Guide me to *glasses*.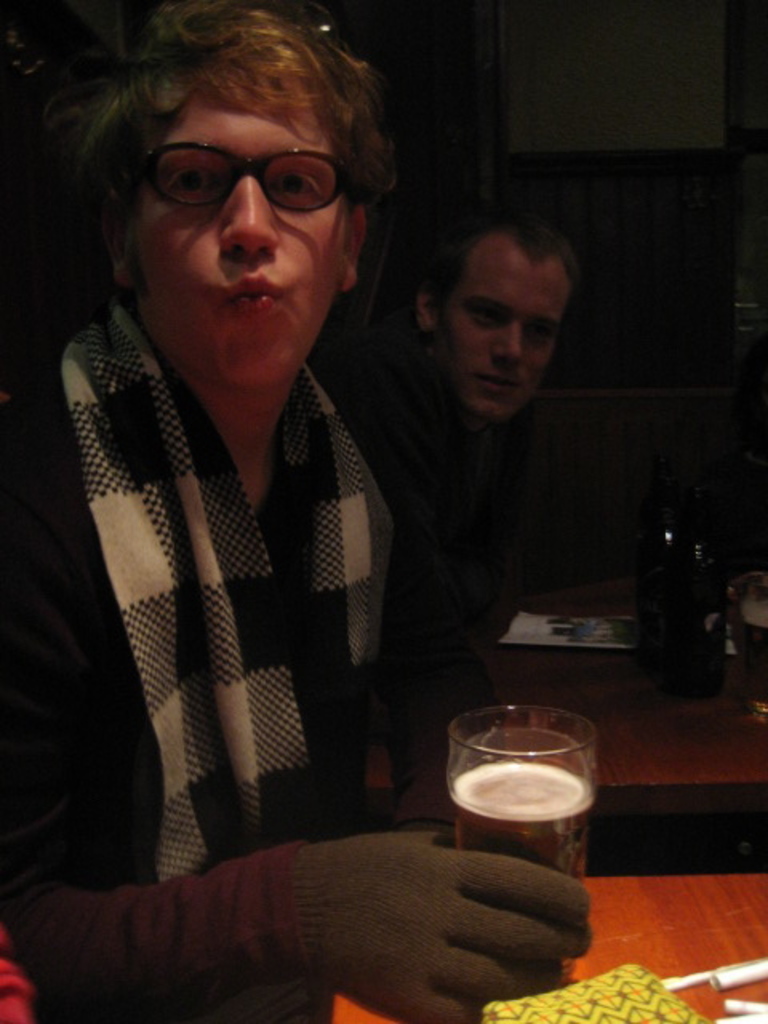
Guidance: box(128, 141, 357, 221).
